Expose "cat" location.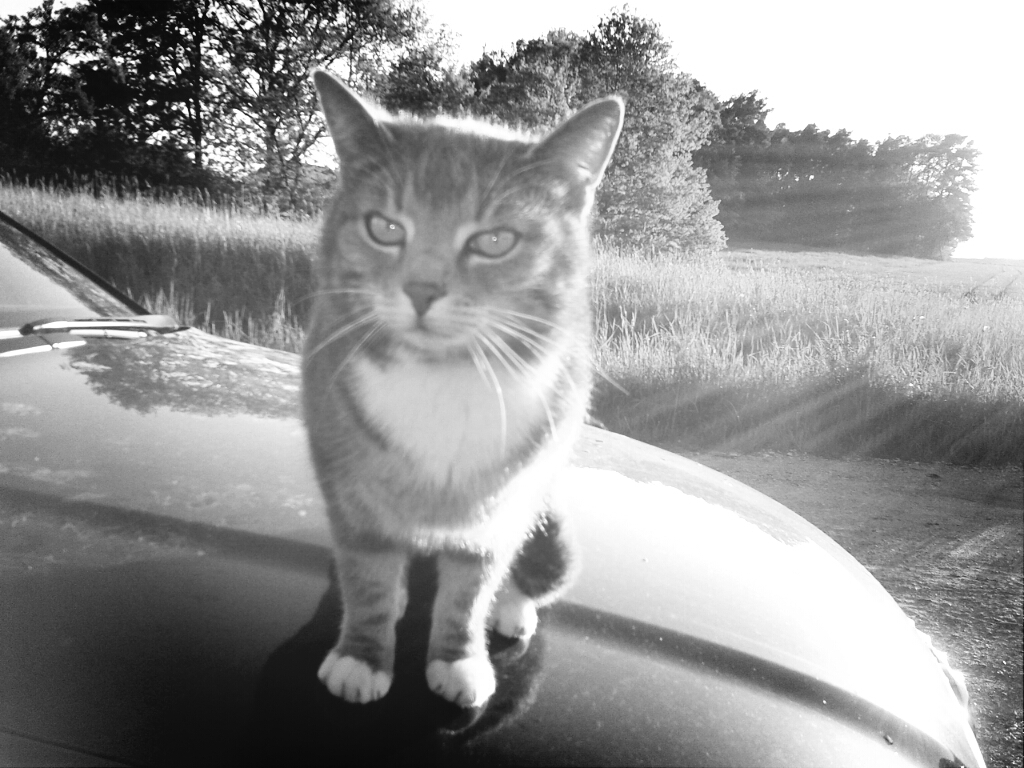
Exposed at <bbox>284, 66, 625, 712</bbox>.
